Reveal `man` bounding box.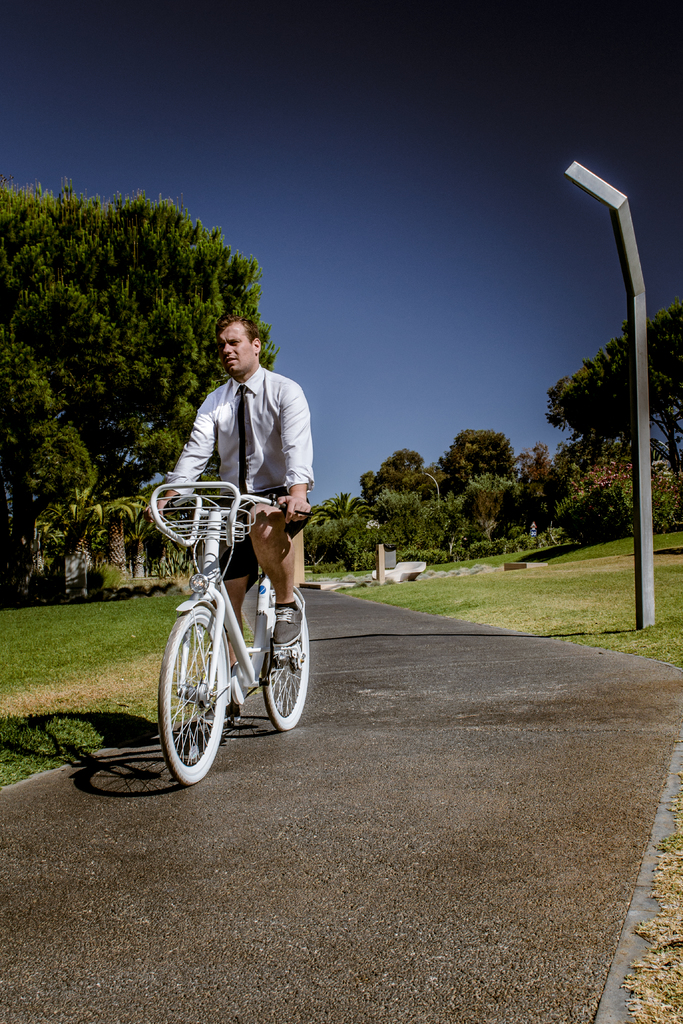
Revealed: rect(144, 316, 314, 723).
